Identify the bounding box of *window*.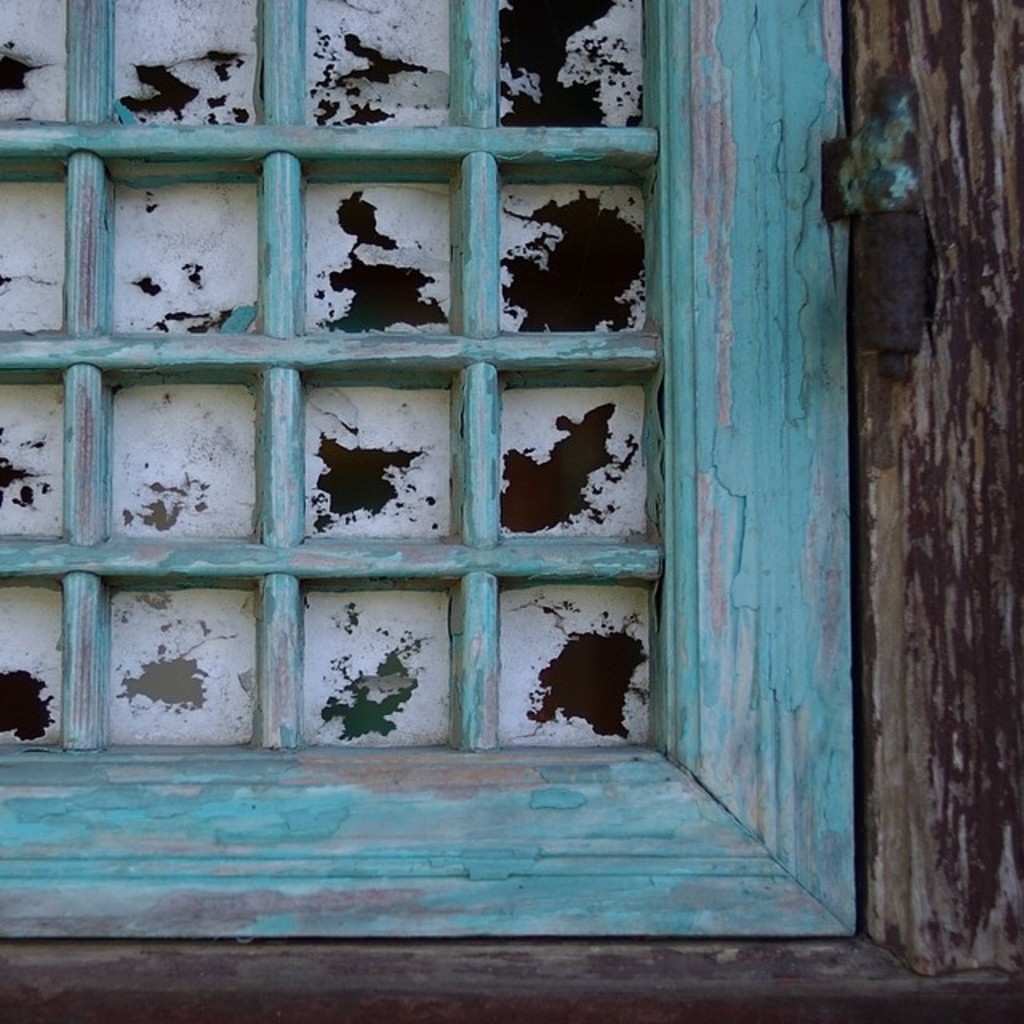
Rect(0, 32, 808, 848).
